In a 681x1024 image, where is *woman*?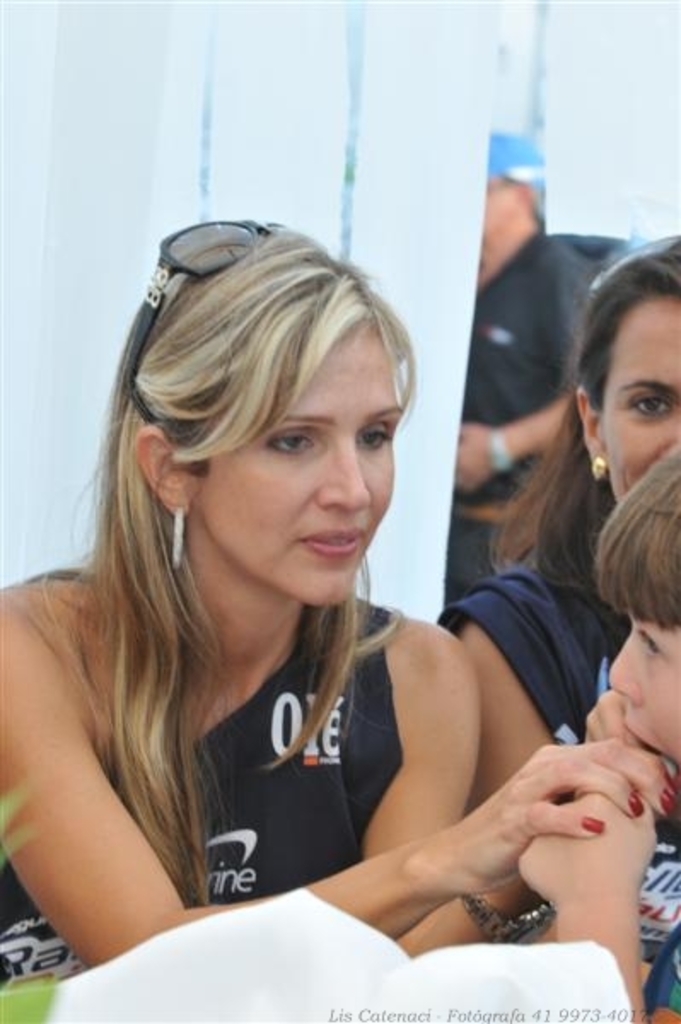
425 217 679 828.
